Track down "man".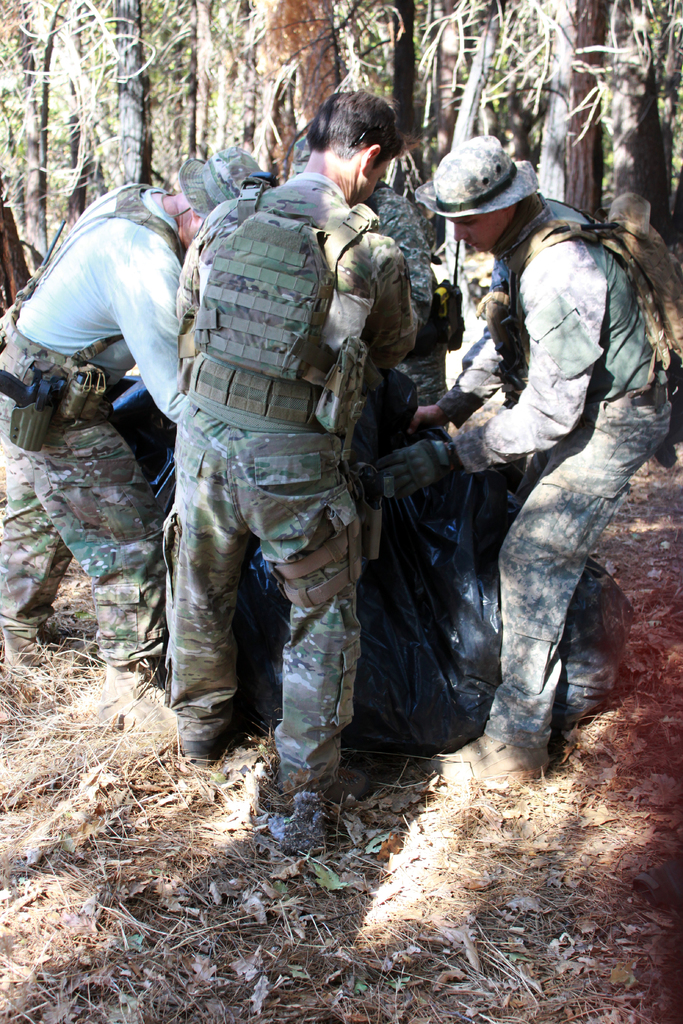
Tracked to crop(0, 144, 267, 688).
